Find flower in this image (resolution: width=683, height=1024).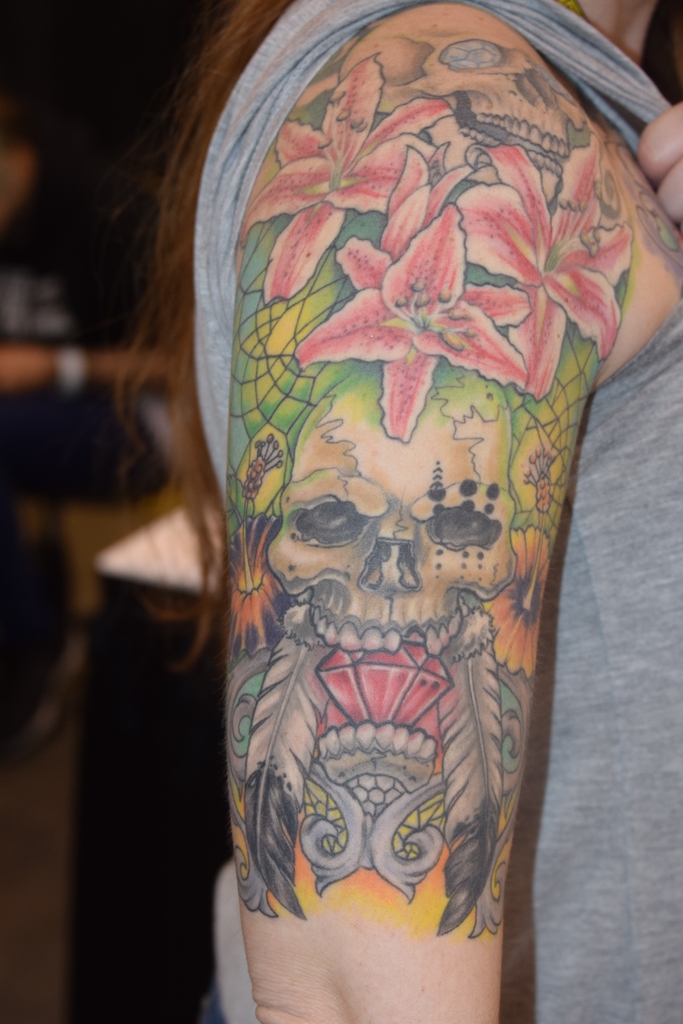
crop(461, 127, 645, 395).
